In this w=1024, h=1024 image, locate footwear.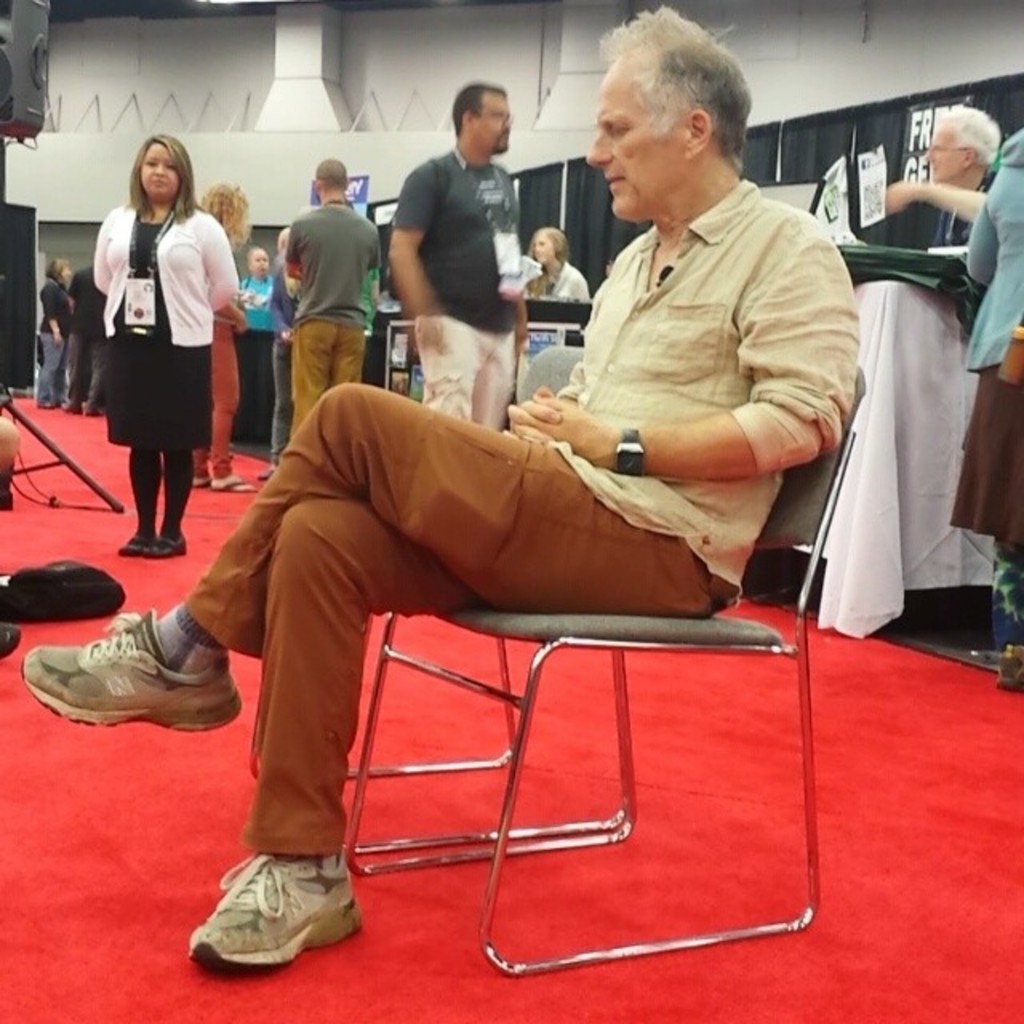
Bounding box: (149,534,197,557).
